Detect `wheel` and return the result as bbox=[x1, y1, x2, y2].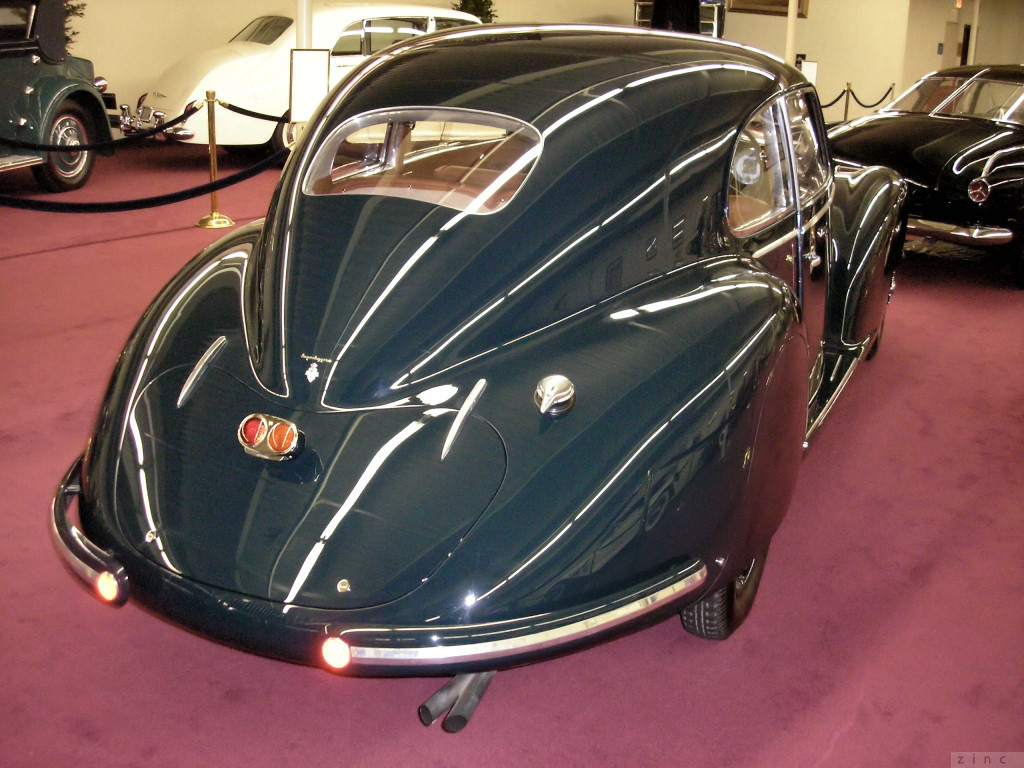
bbox=[864, 267, 897, 360].
